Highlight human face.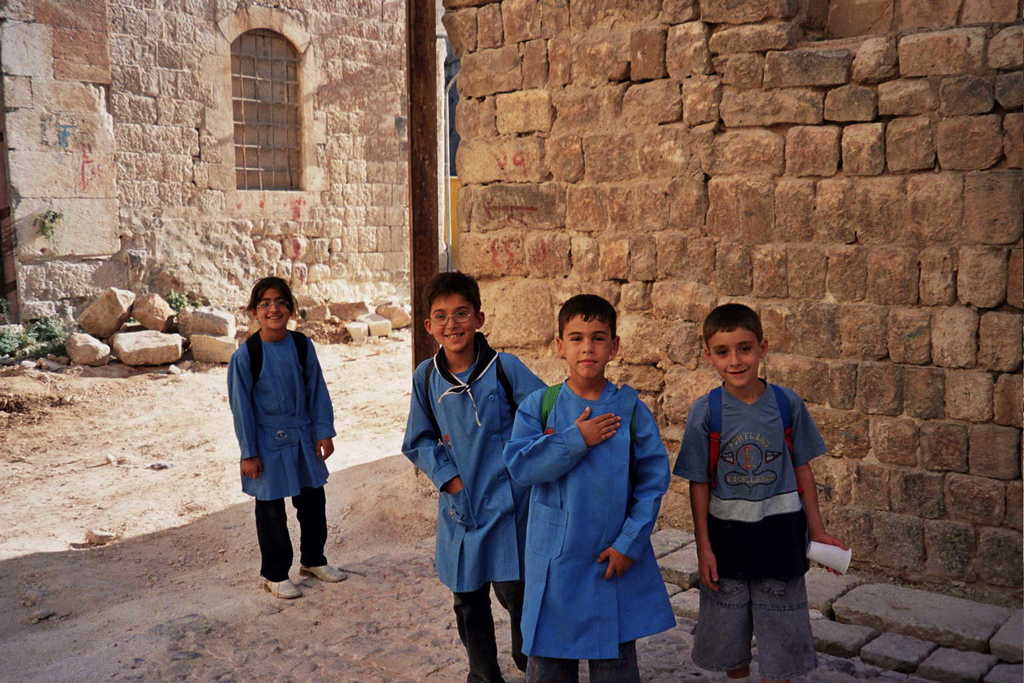
Highlighted region: Rect(711, 329, 761, 384).
